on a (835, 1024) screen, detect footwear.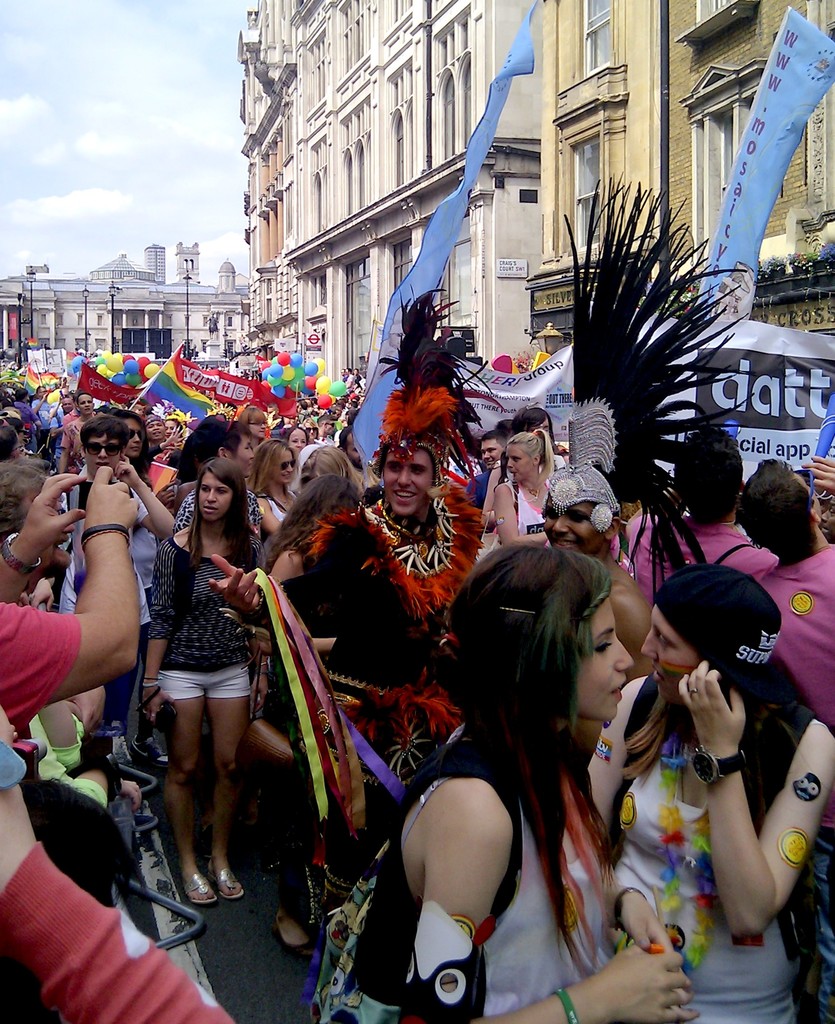
Rect(173, 869, 218, 908).
